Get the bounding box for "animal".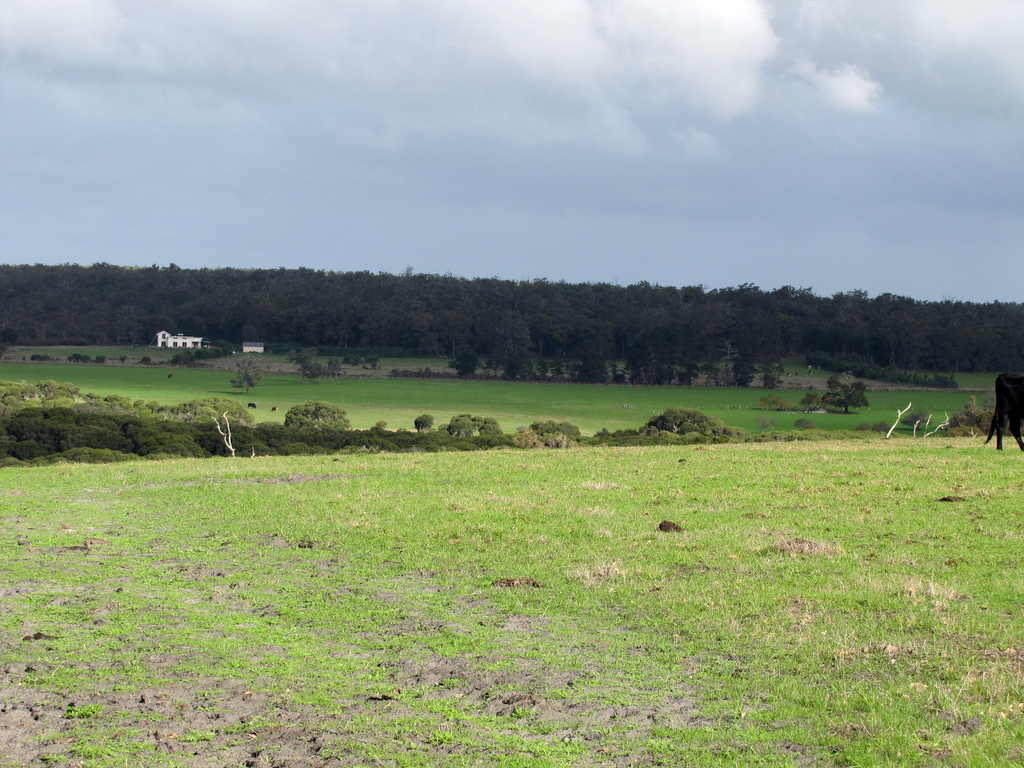
{"x1": 270, "y1": 409, "x2": 279, "y2": 413}.
